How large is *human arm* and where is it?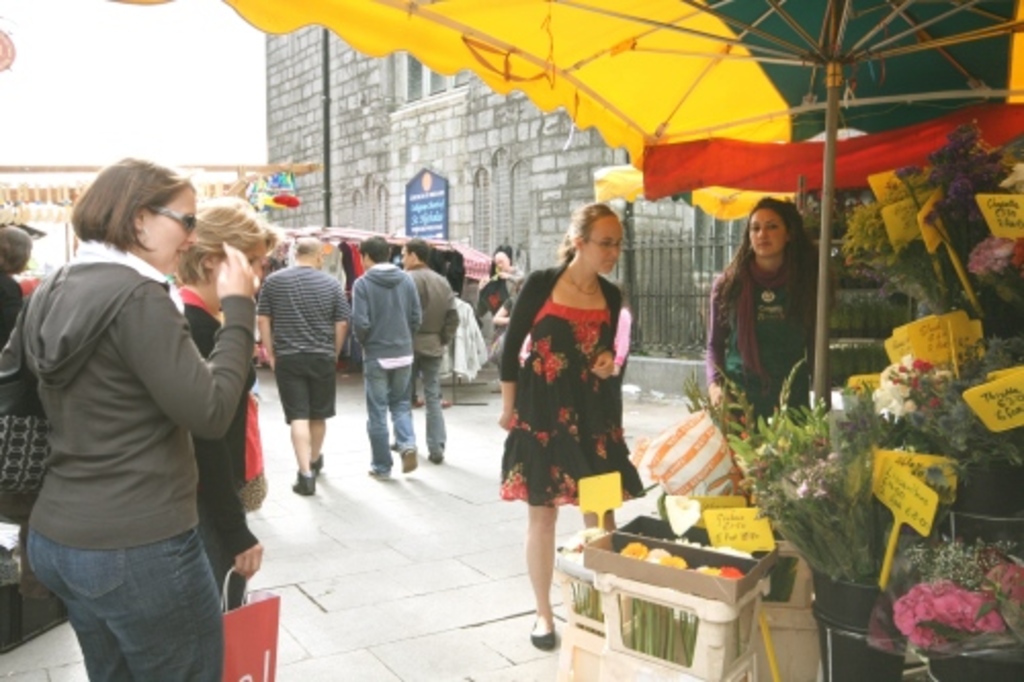
Bounding box: {"left": 346, "top": 281, "right": 367, "bottom": 344}.
